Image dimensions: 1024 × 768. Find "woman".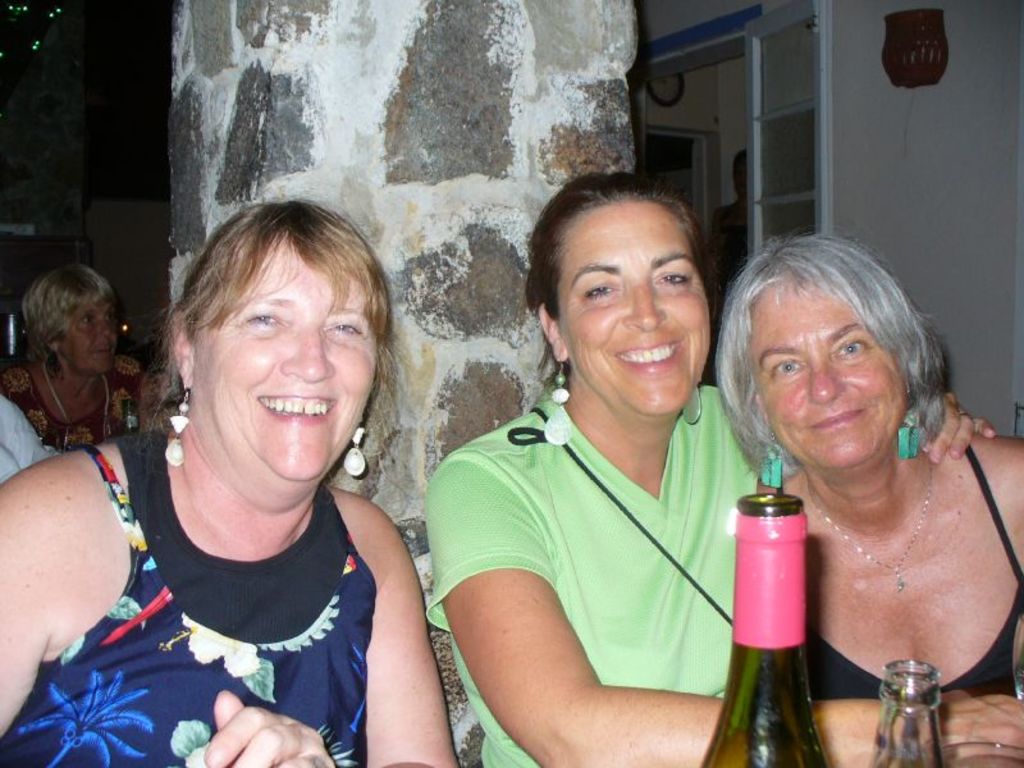
(x1=0, y1=202, x2=462, y2=767).
